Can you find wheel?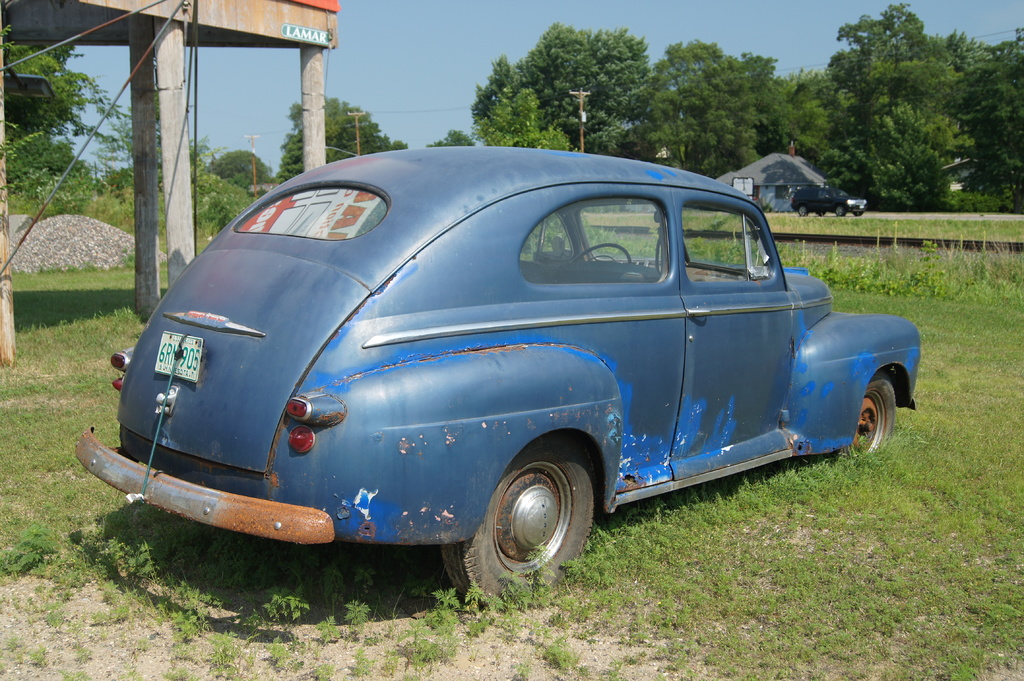
Yes, bounding box: bbox=[797, 205, 808, 216].
